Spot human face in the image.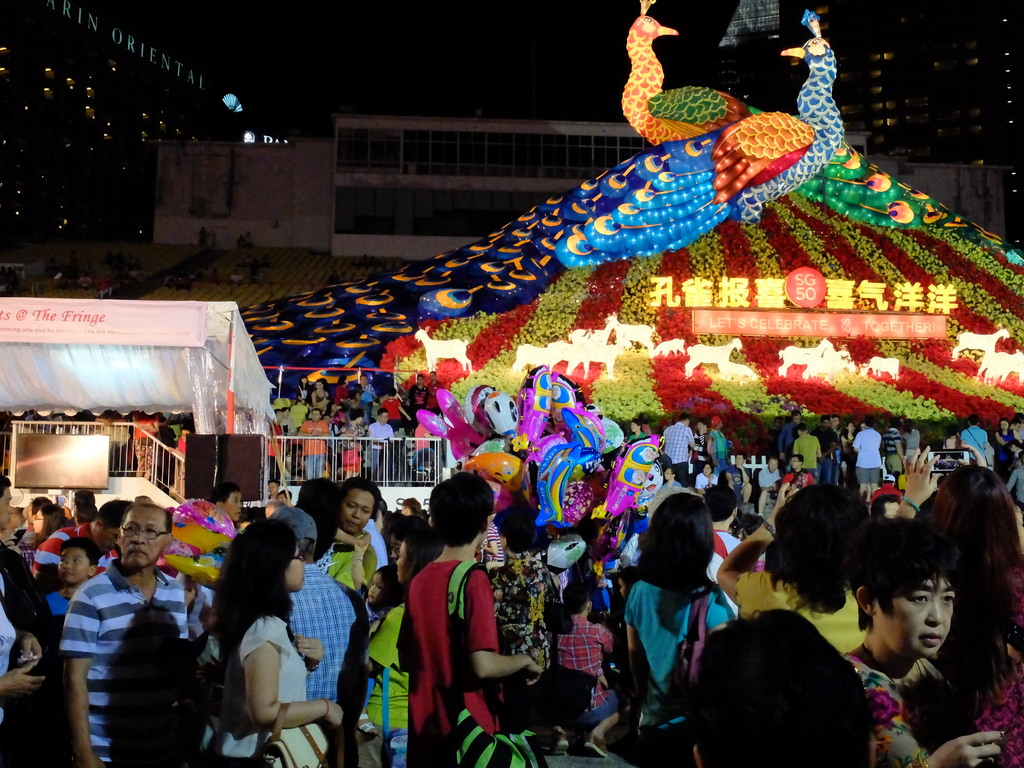
human face found at 28:502:33:520.
